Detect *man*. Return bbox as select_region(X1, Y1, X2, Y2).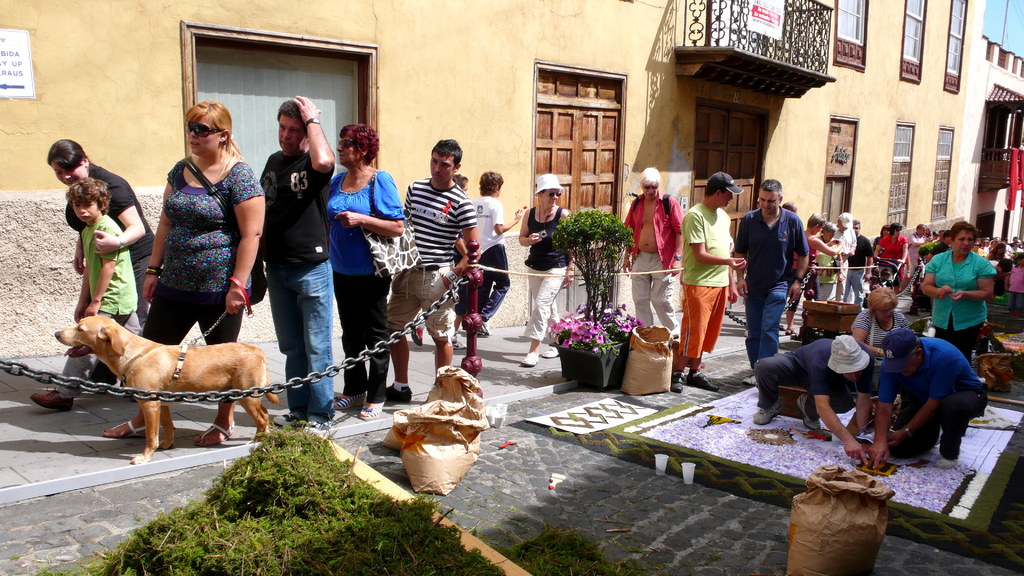
select_region(847, 220, 871, 301).
